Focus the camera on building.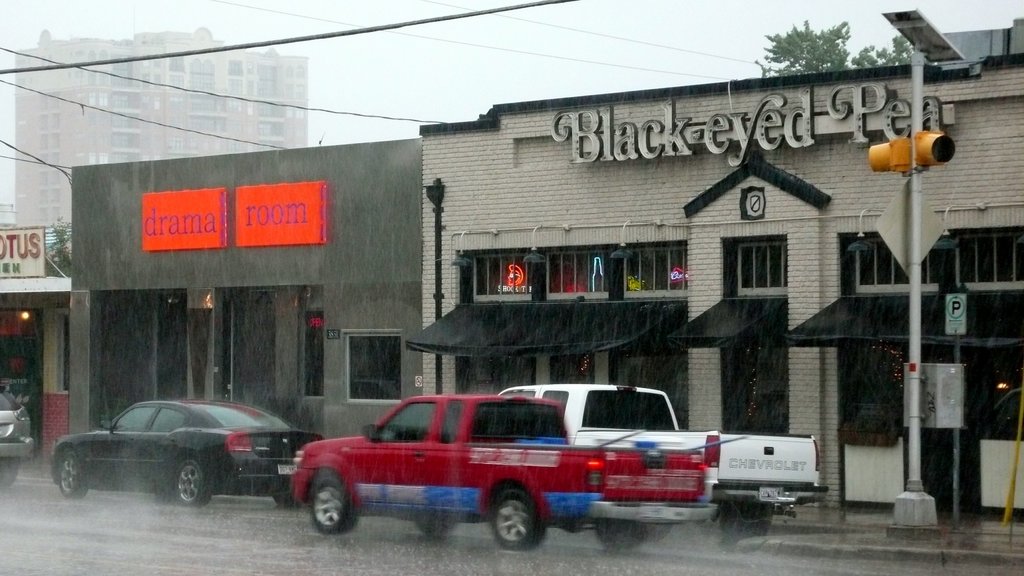
Focus region: detection(11, 33, 309, 227).
